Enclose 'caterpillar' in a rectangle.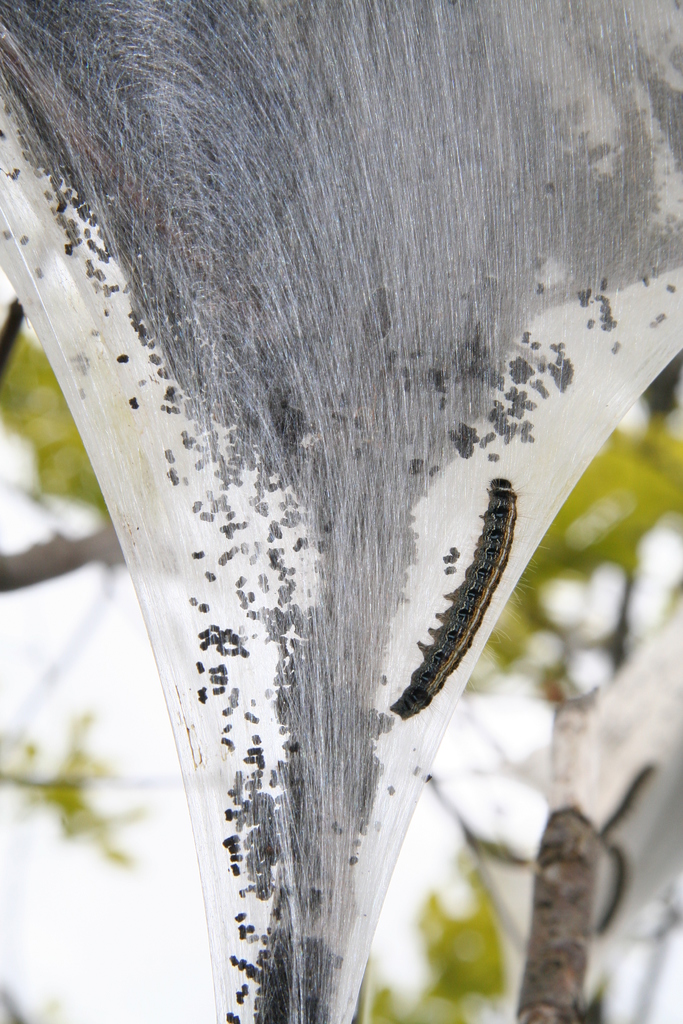
[391, 474, 548, 717].
